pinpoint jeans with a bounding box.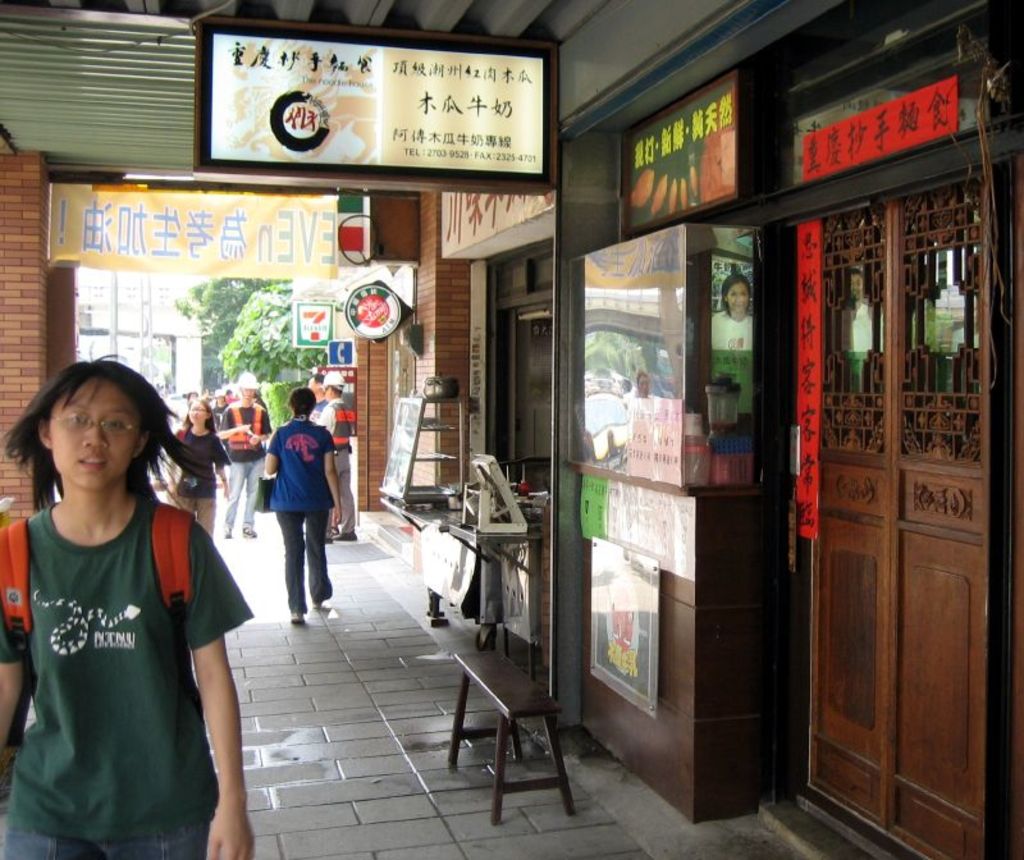
0:823:211:859.
